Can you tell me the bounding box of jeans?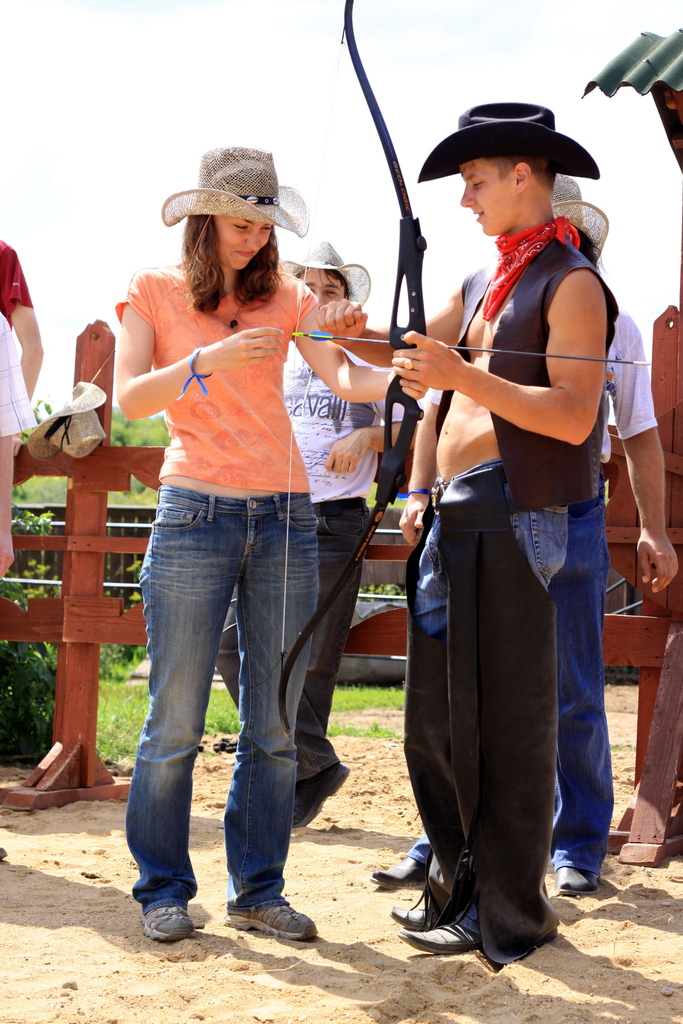
128:488:323:913.
